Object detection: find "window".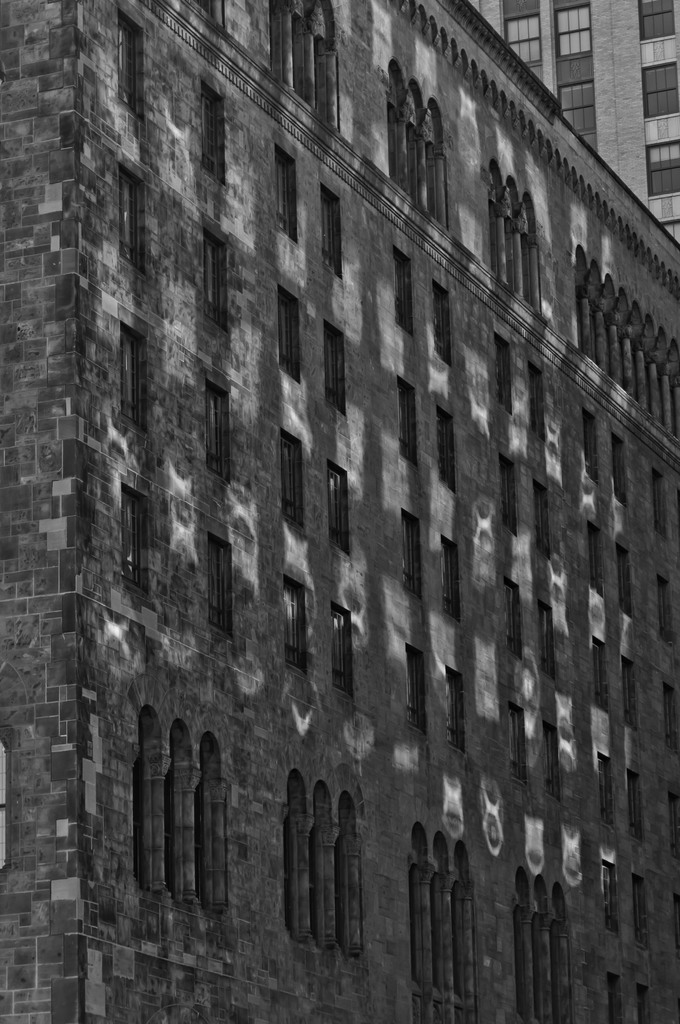
[left=322, top=185, right=343, bottom=276].
